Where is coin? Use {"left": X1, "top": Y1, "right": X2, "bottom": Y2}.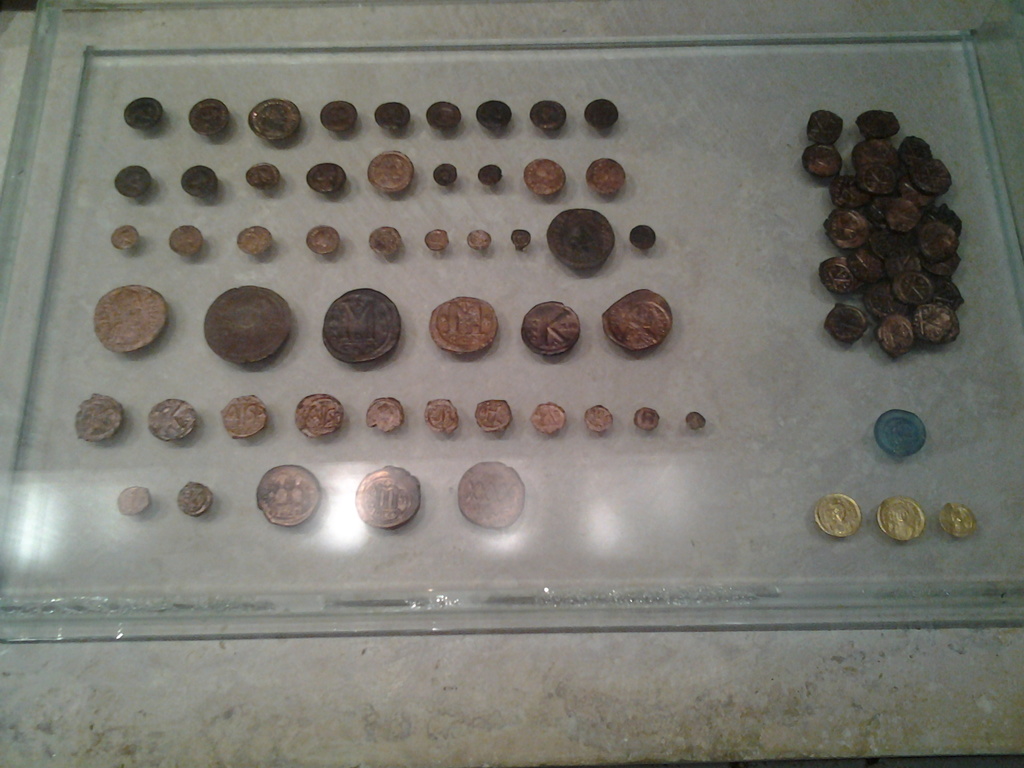
{"left": 355, "top": 464, "right": 425, "bottom": 533}.
